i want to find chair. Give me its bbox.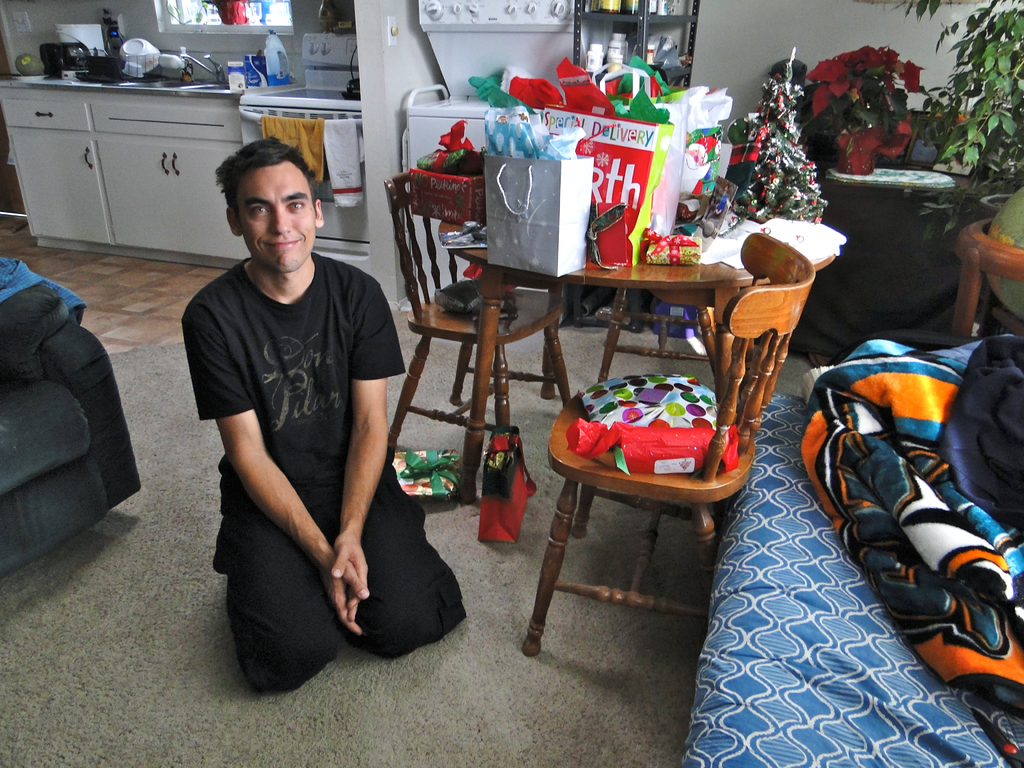
bbox(540, 296, 749, 663).
